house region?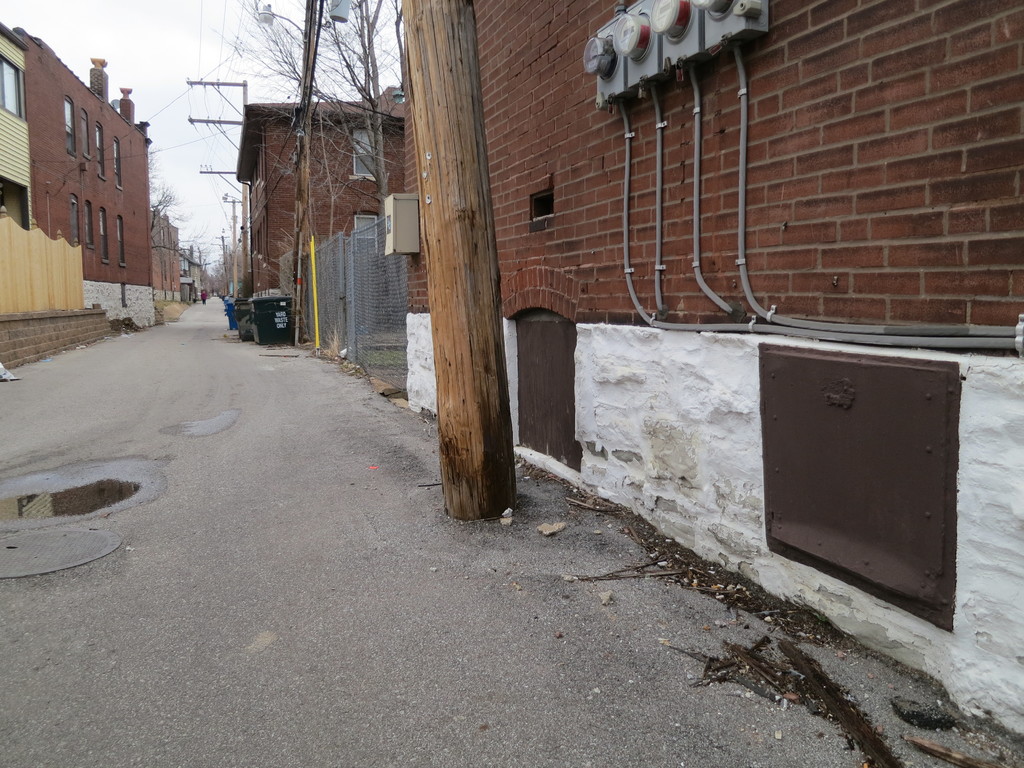
l=143, t=213, r=178, b=300
